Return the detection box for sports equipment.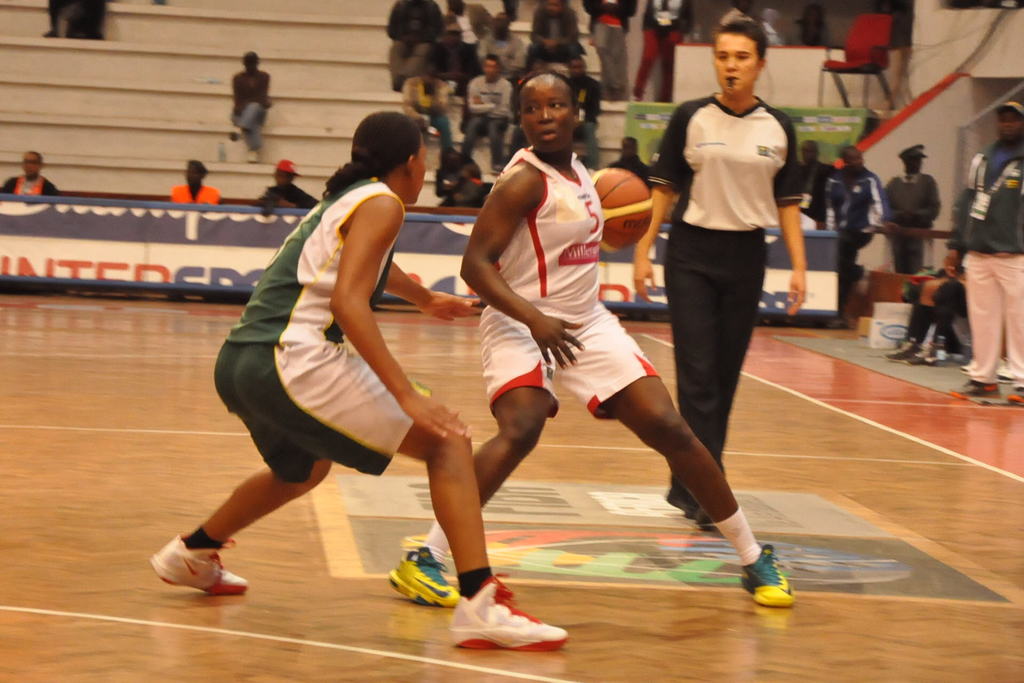
449 575 571 645.
